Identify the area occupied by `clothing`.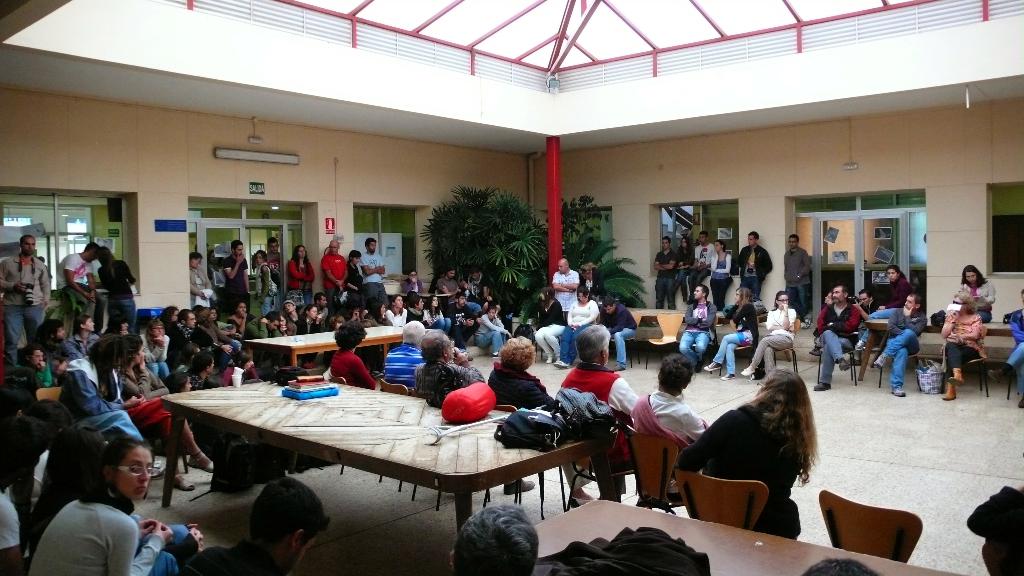
Area: (358,252,387,308).
